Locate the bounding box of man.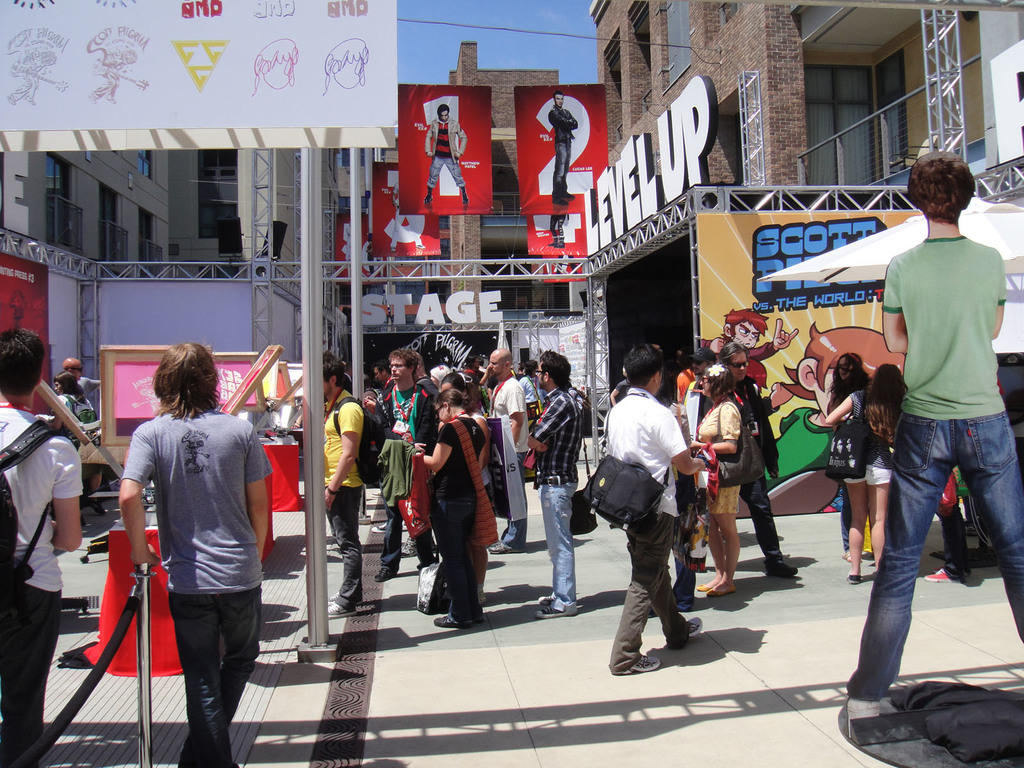
Bounding box: bbox=[375, 344, 447, 584].
